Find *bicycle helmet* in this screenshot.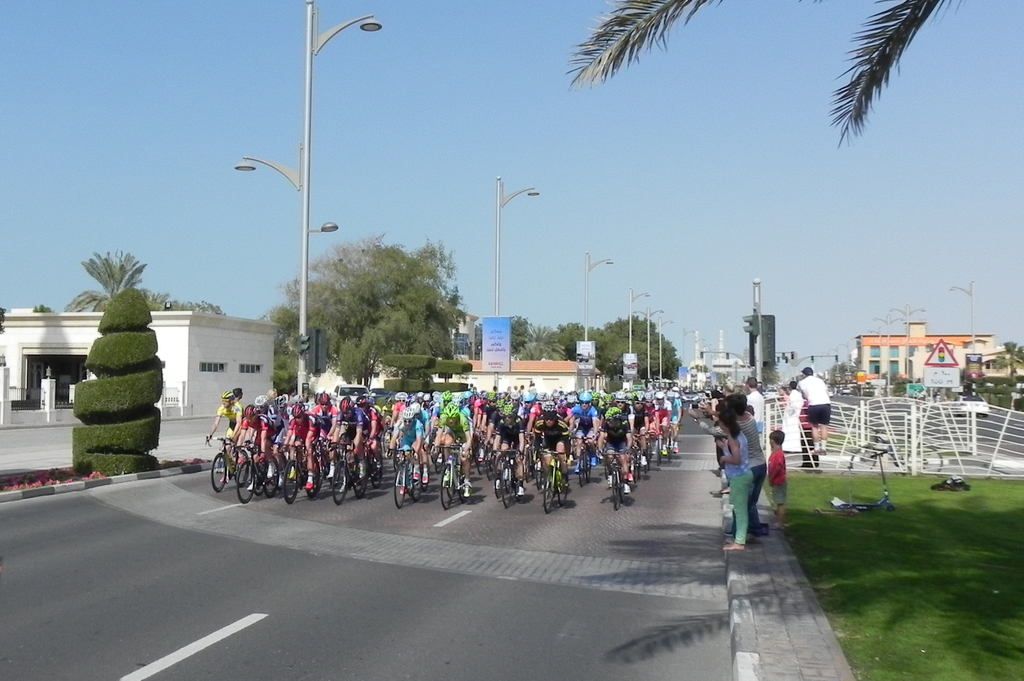
The bounding box for *bicycle helmet* is [left=545, top=406, right=557, bottom=417].
